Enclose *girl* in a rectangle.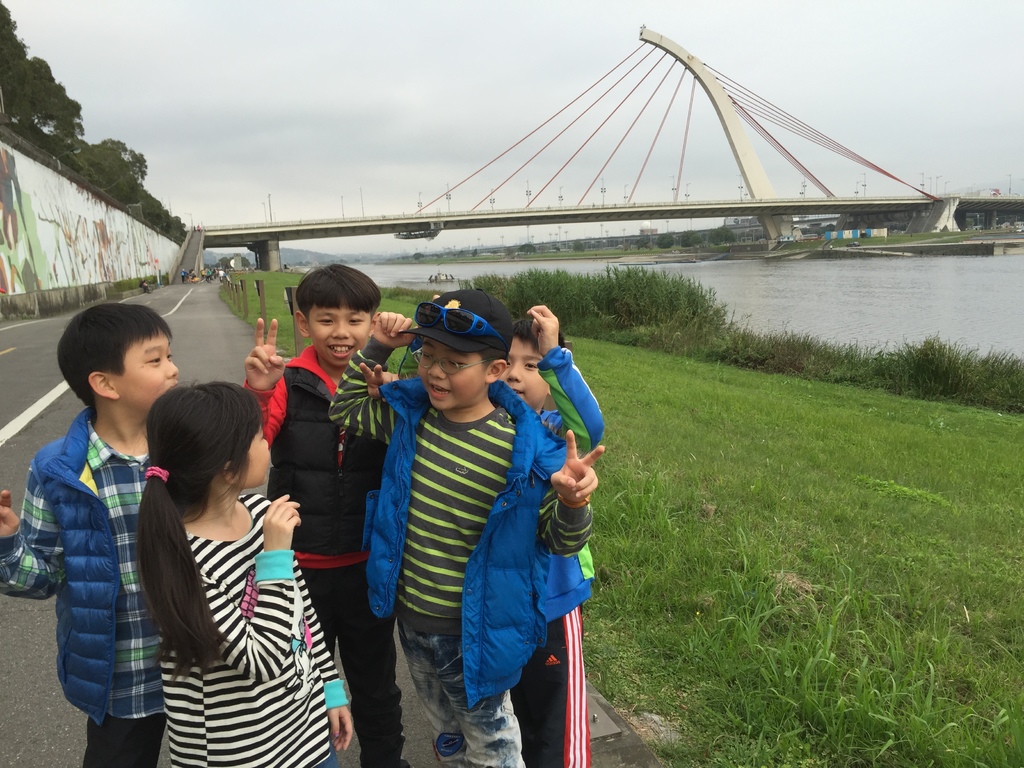
bbox=[158, 383, 353, 764].
